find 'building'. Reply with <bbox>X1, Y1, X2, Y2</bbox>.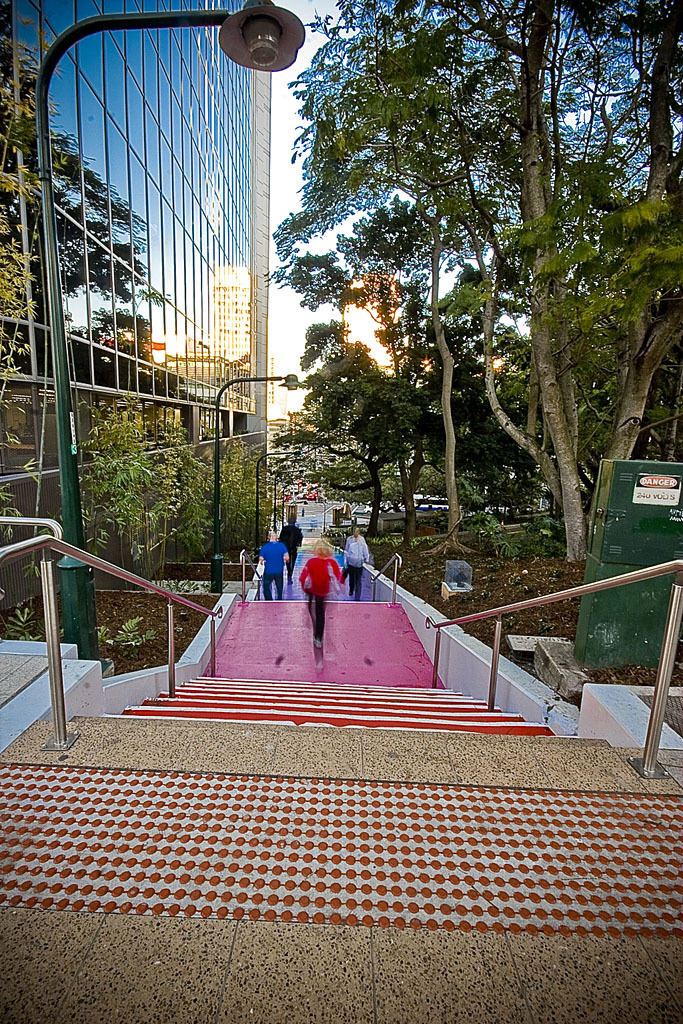
<bbox>0, 0, 271, 546</bbox>.
